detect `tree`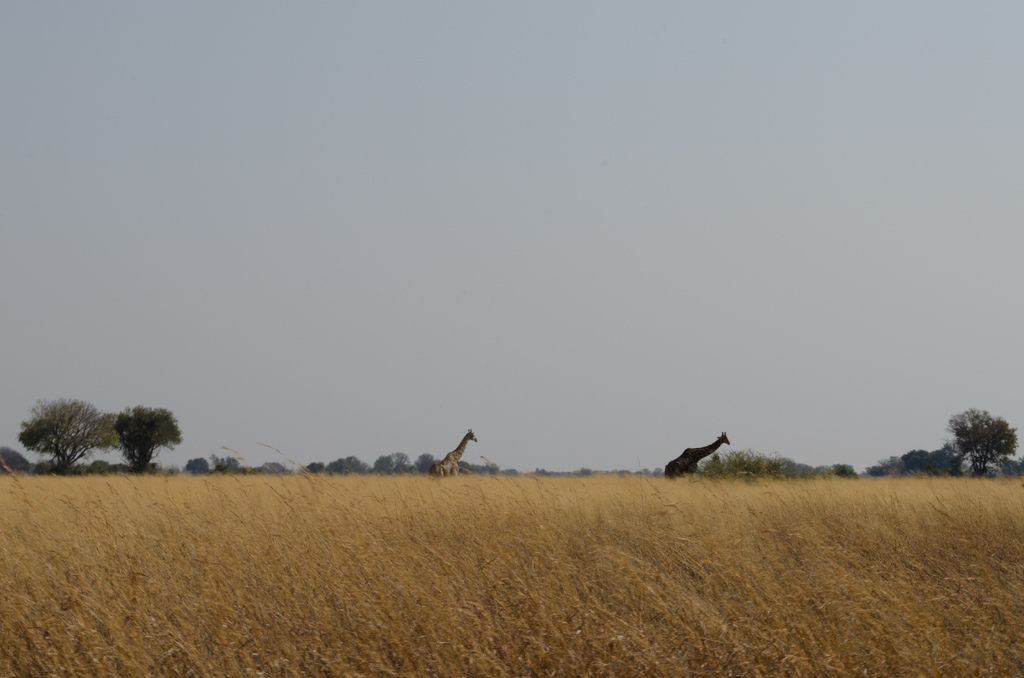
box=[700, 449, 810, 475]
